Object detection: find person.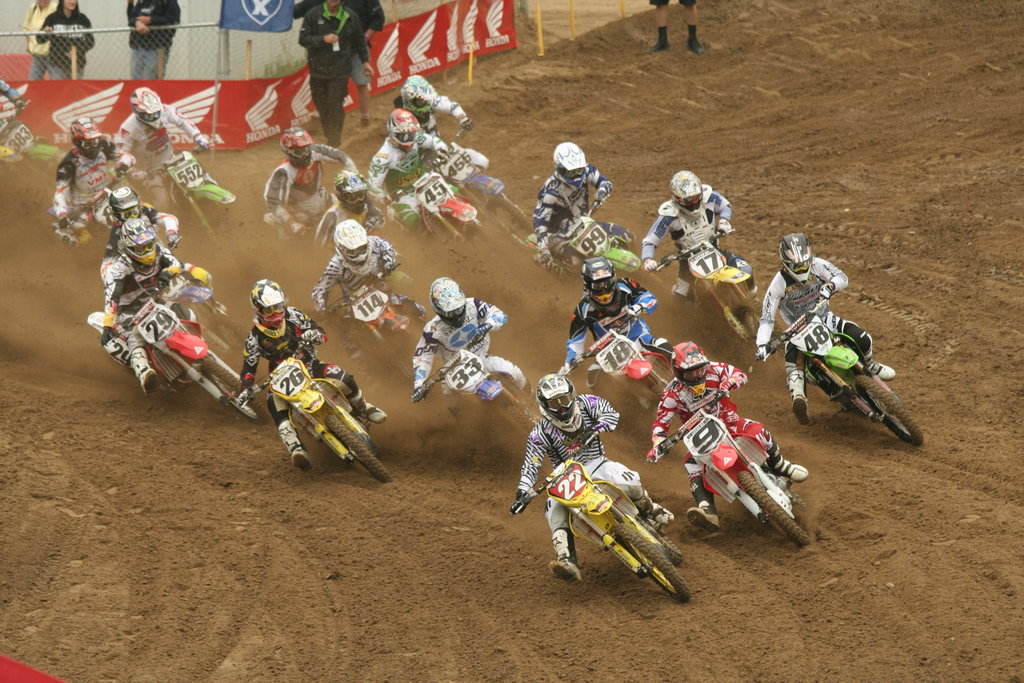
<region>291, 0, 387, 134</region>.
